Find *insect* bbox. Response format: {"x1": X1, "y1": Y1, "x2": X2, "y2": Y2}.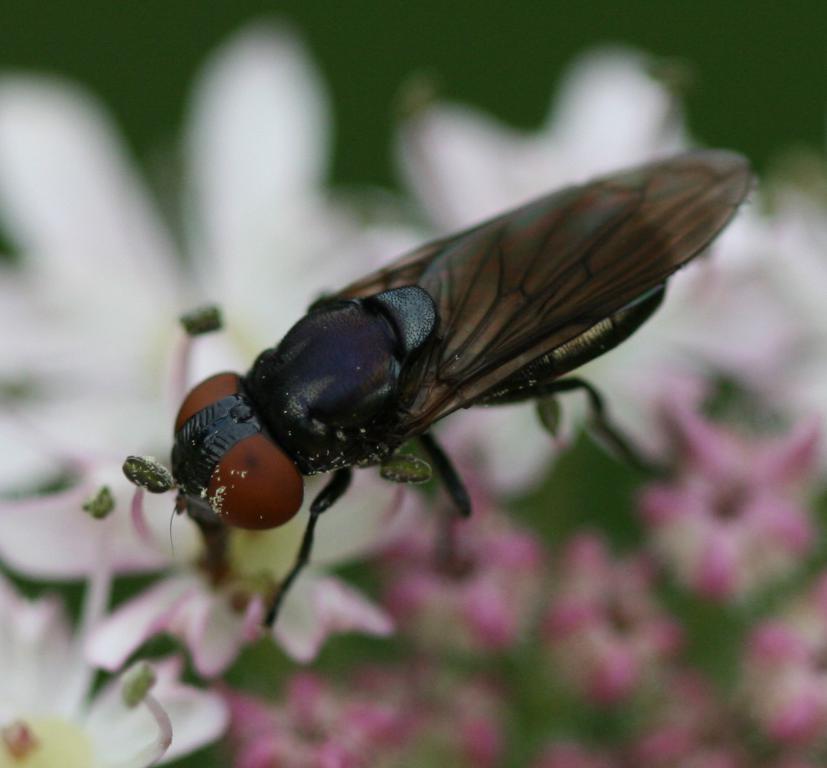
{"x1": 119, "y1": 148, "x2": 760, "y2": 640}.
